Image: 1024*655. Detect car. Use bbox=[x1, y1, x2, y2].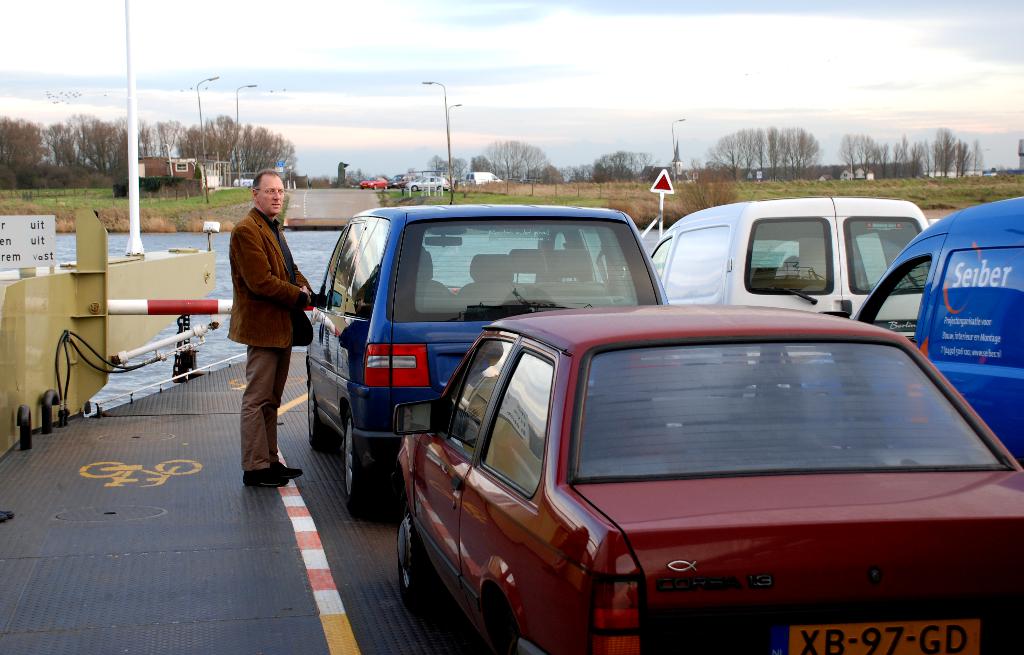
bbox=[304, 201, 681, 516].
